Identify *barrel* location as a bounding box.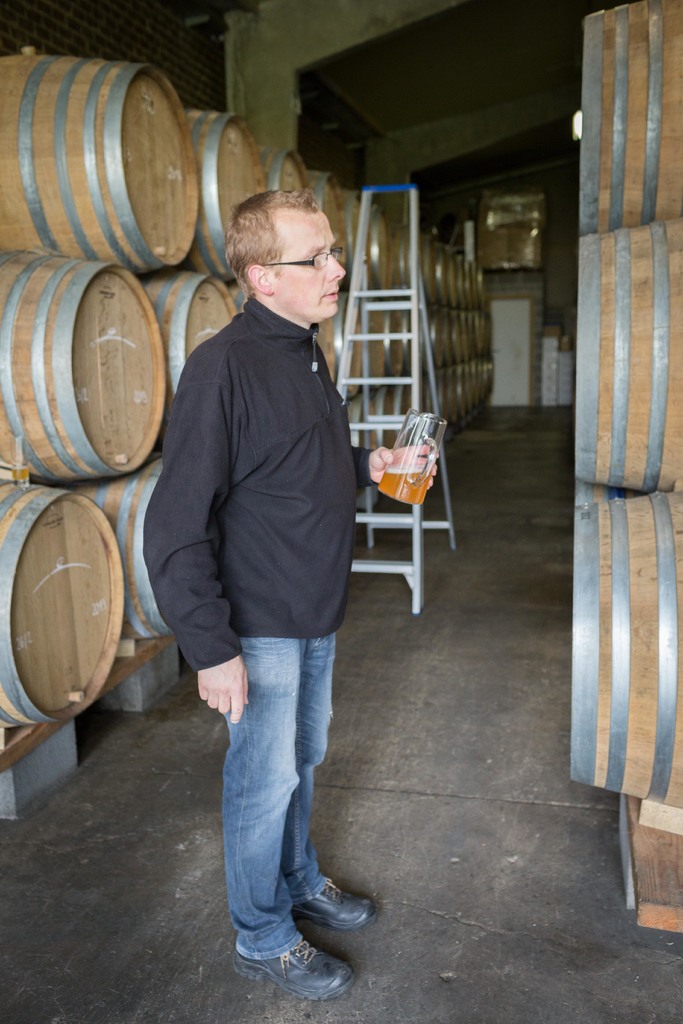
Rect(571, 493, 682, 806).
